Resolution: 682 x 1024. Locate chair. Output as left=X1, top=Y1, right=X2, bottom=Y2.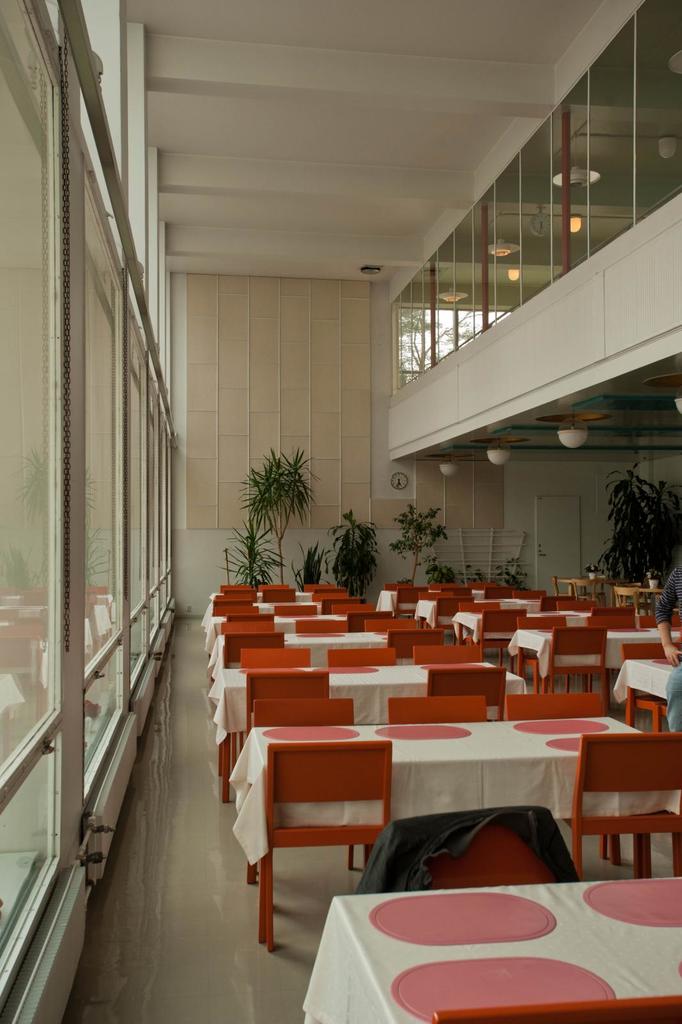
left=246, top=700, right=356, bottom=882.
